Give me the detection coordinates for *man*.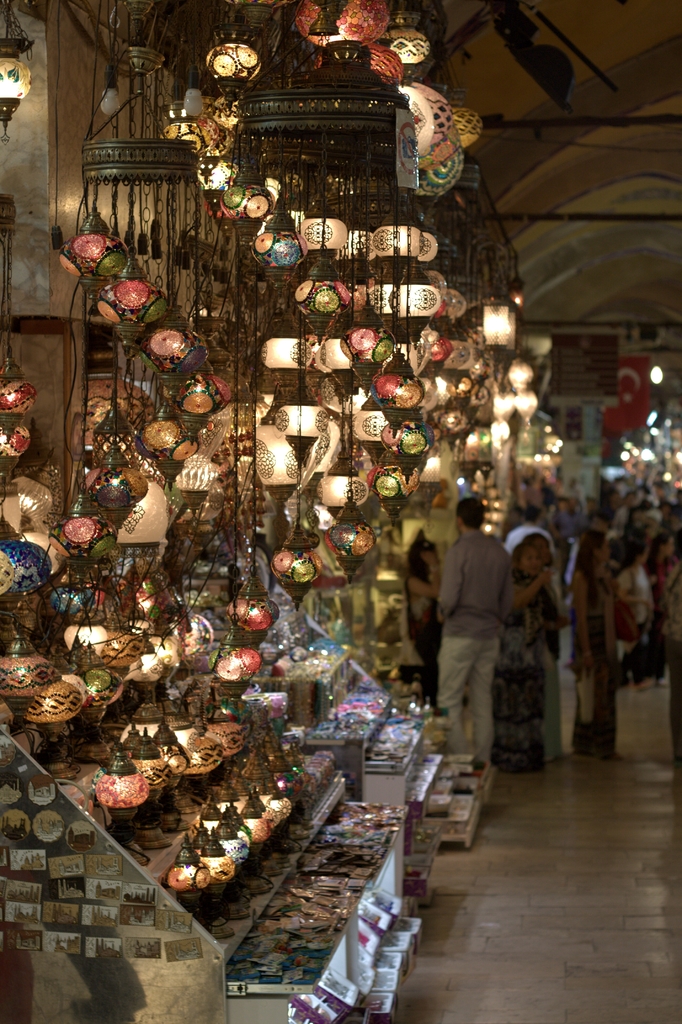
locate(418, 488, 532, 784).
